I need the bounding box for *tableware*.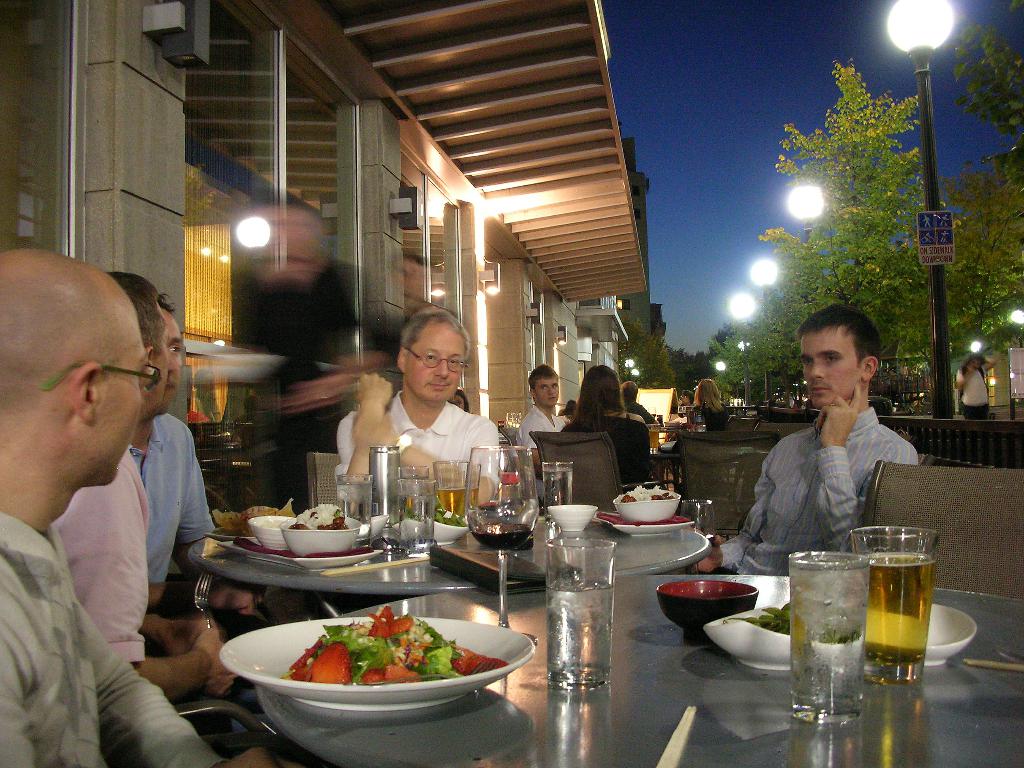
Here it is: Rect(401, 468, 432, 547).
